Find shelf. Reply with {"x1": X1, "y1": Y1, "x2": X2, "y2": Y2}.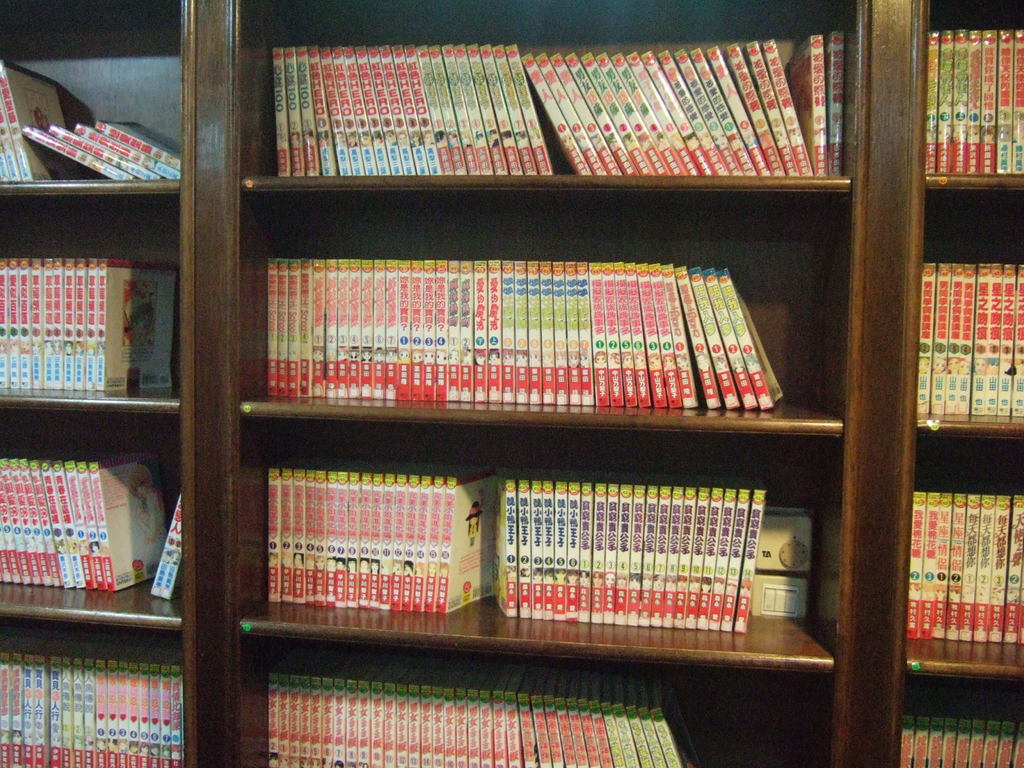
{"x1": 213, "y1": 422, "x2": 873, "y2": 657}.
